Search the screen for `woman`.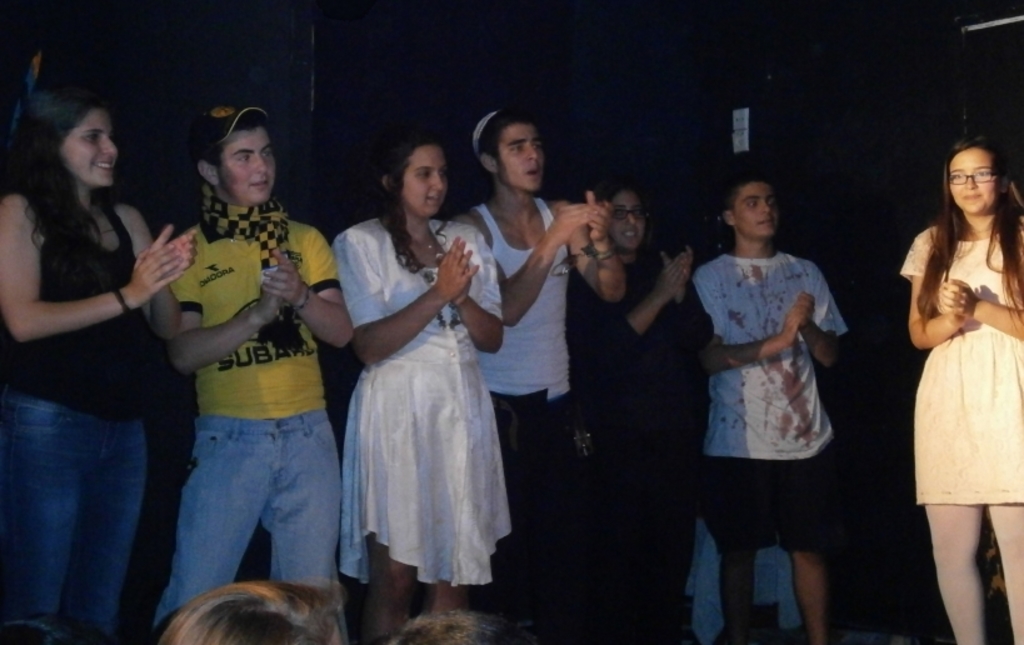
Found at <region>554, 183, 701, 365</region>.
